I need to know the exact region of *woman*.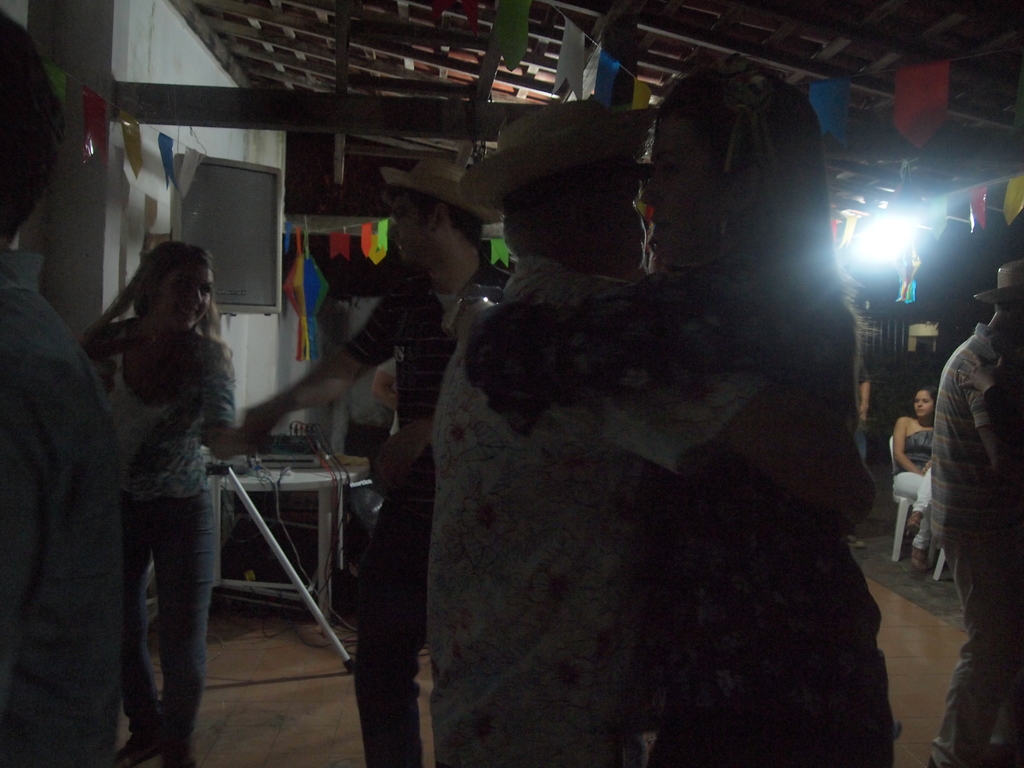
Region: [left=466, top=58, right=901, bottom=762].
